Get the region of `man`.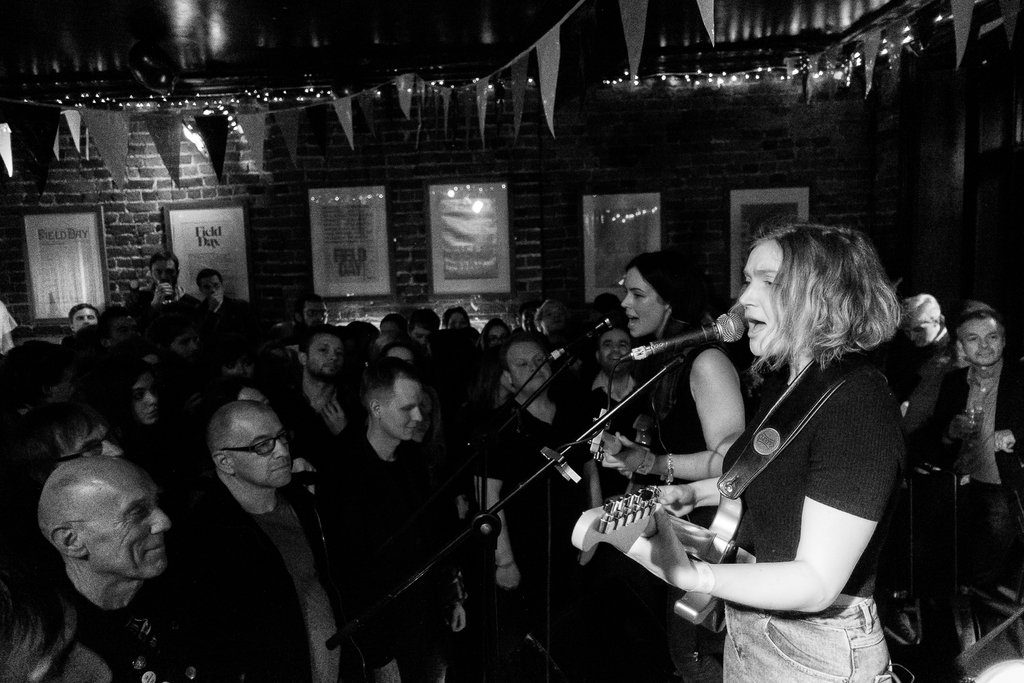
291, 328, 353, 431.
